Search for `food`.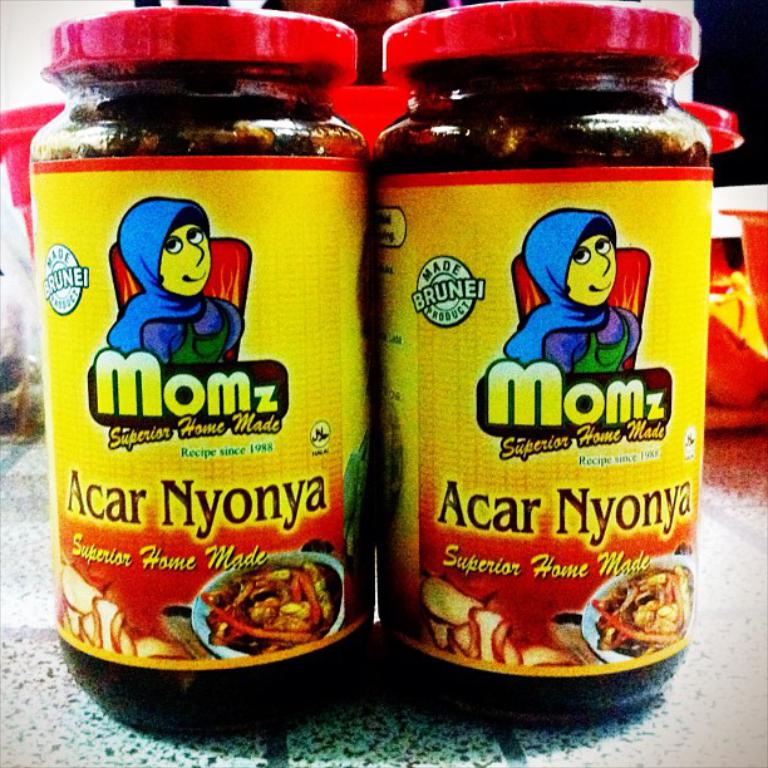
Found at 422:575:573:664.
